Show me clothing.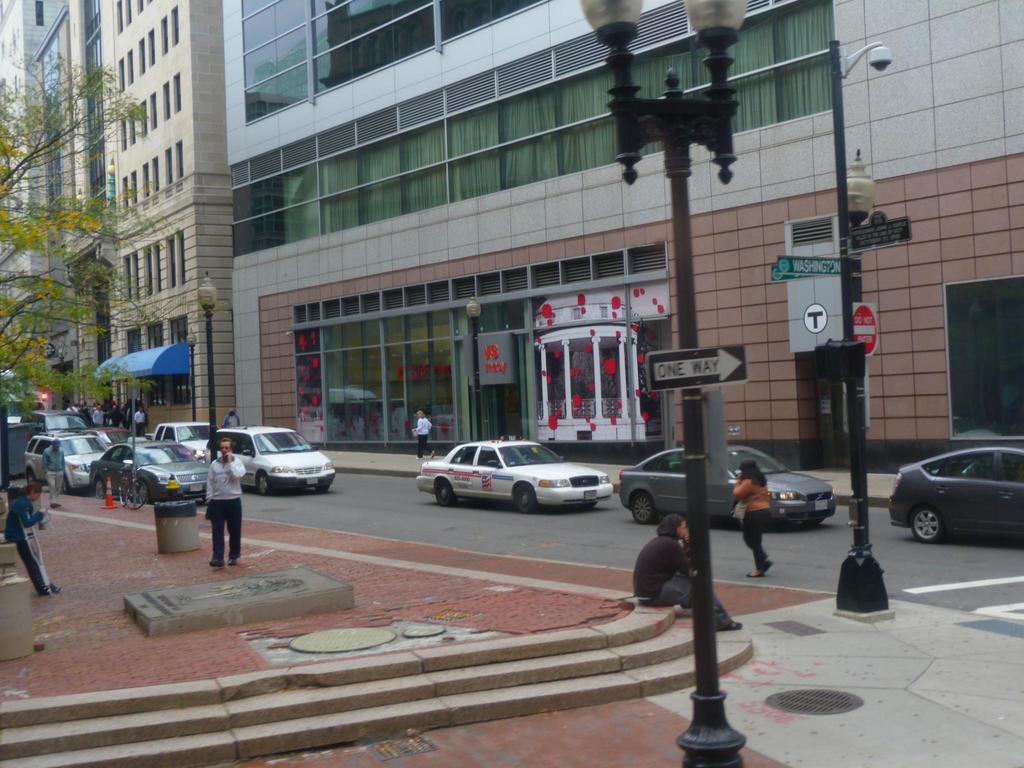
clothing is here: x1=42 y1=446 x2=65 y2=506.
